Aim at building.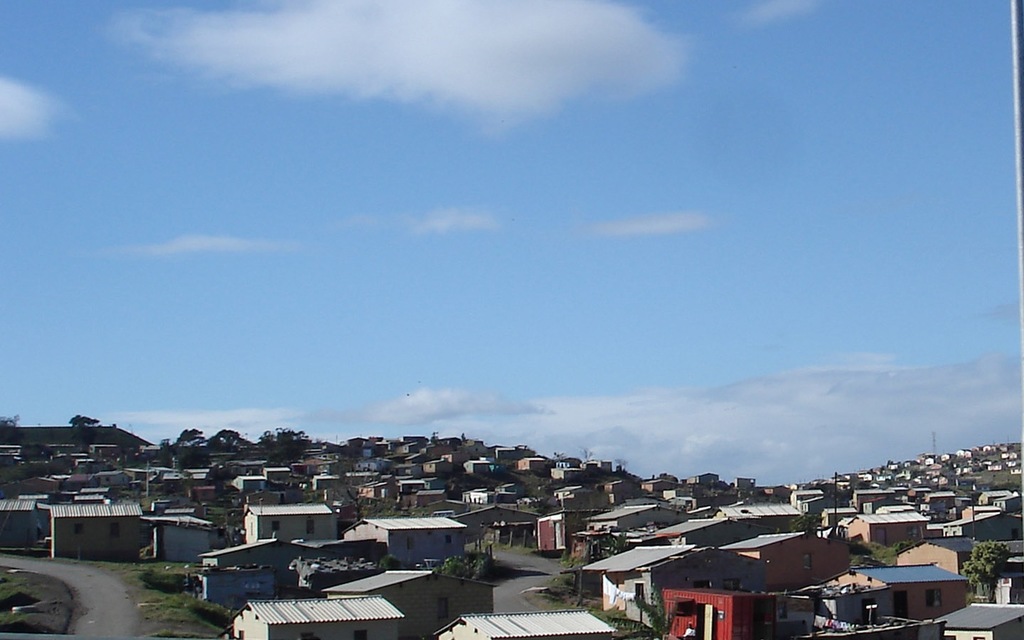
Aimed at [468,501,540,538].
